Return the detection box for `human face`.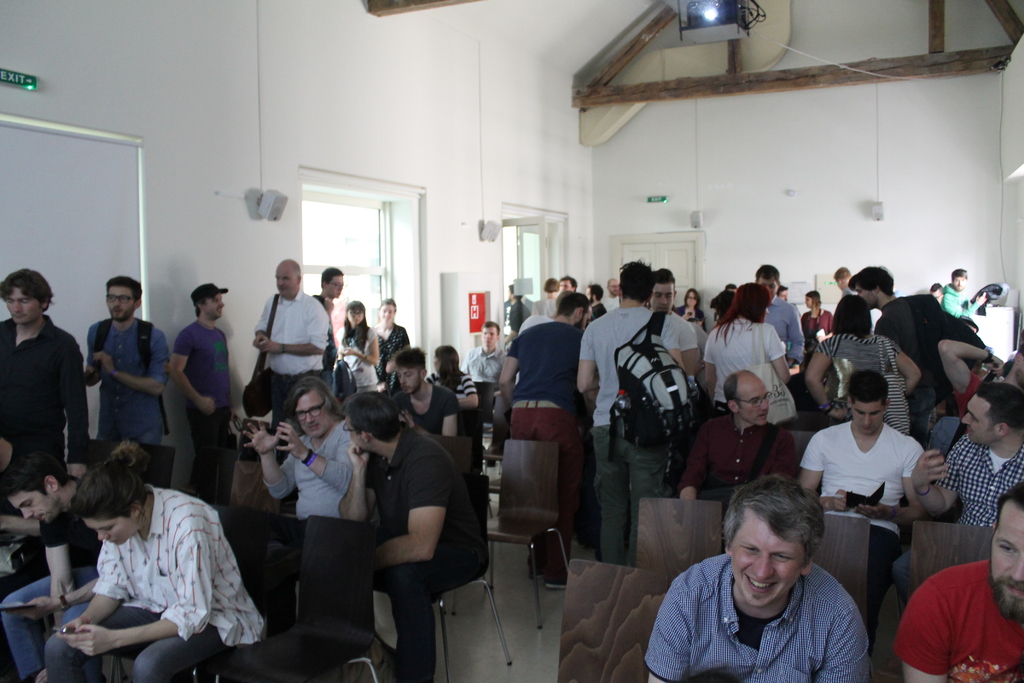
<bbox>987, 506, 1023, 618</bbox>.
